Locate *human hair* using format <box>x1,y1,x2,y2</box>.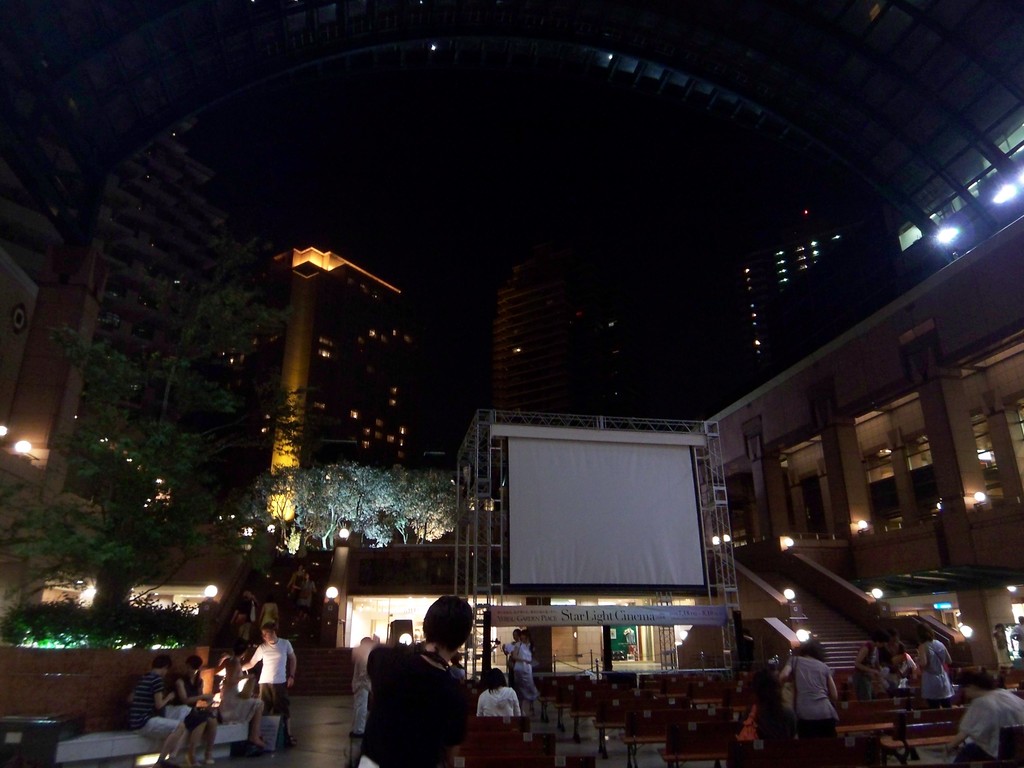
<box>188,654,204,669</box>.
